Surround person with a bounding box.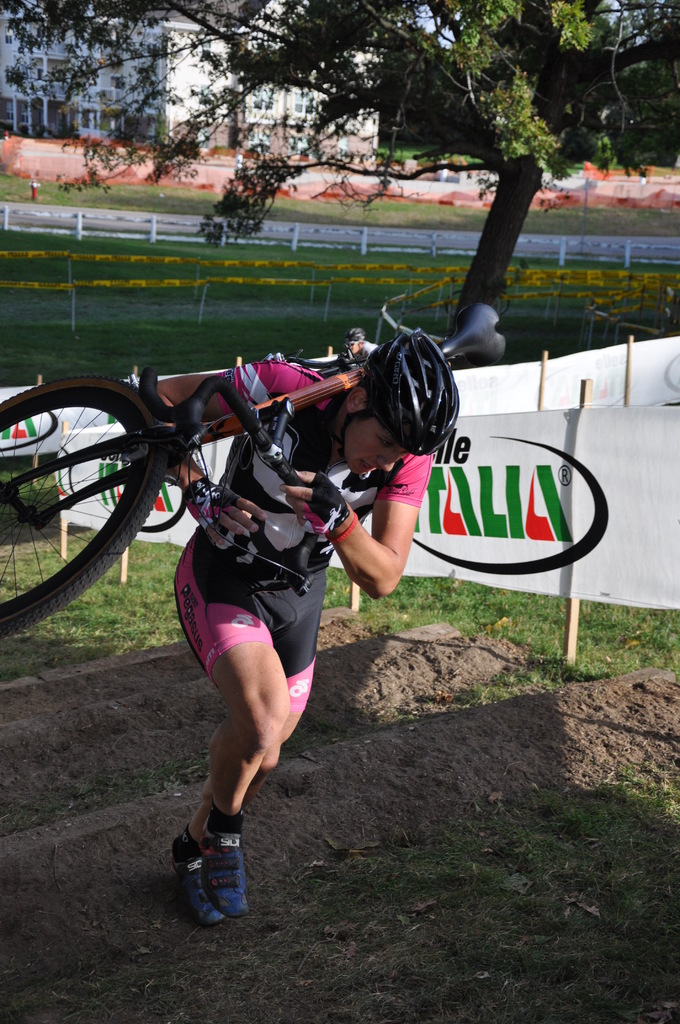
342,324,376,364.
